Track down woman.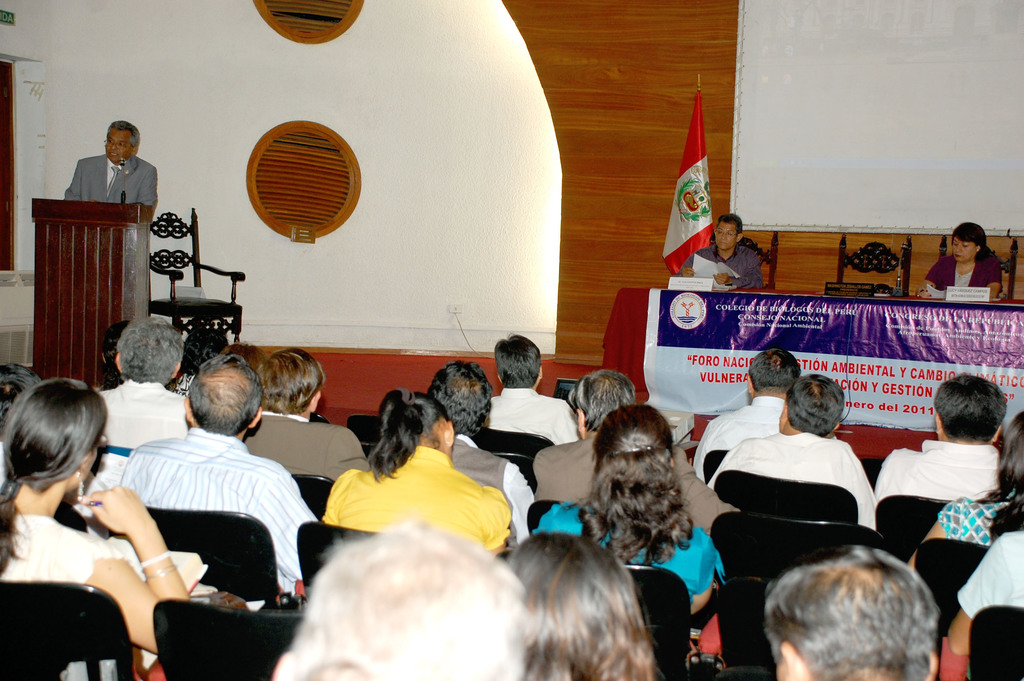
Tracked to left=908, top=402, right=1023, bottom=575.
